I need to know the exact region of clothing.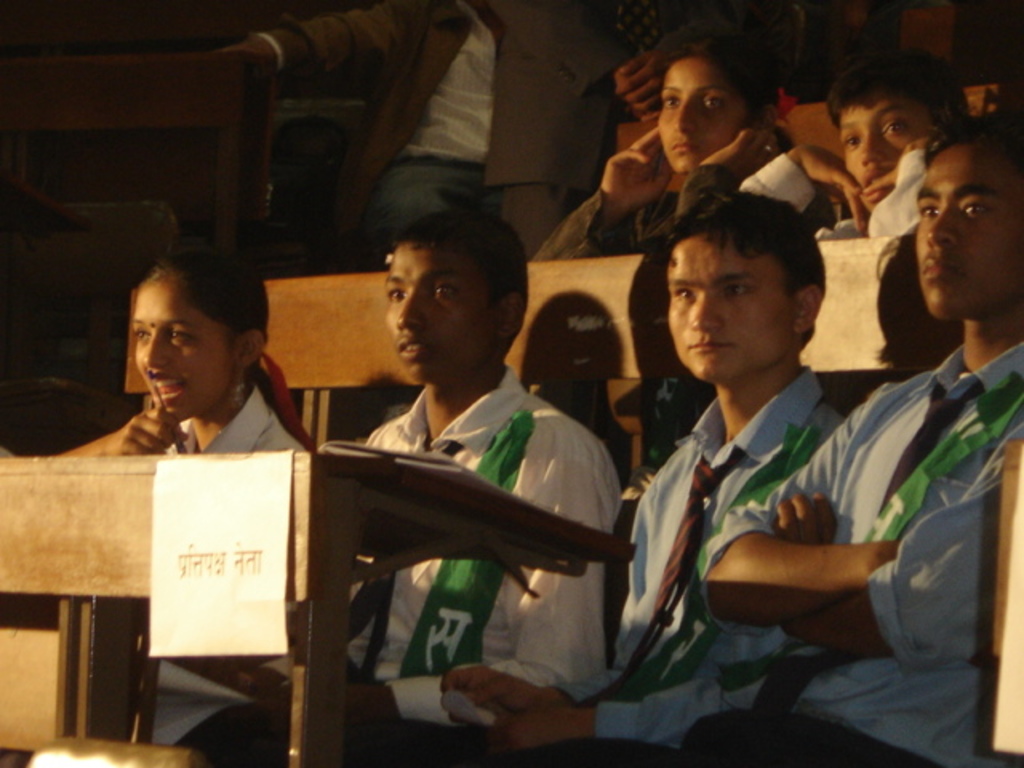
Region: box=[688, 336, 1022, 766].
